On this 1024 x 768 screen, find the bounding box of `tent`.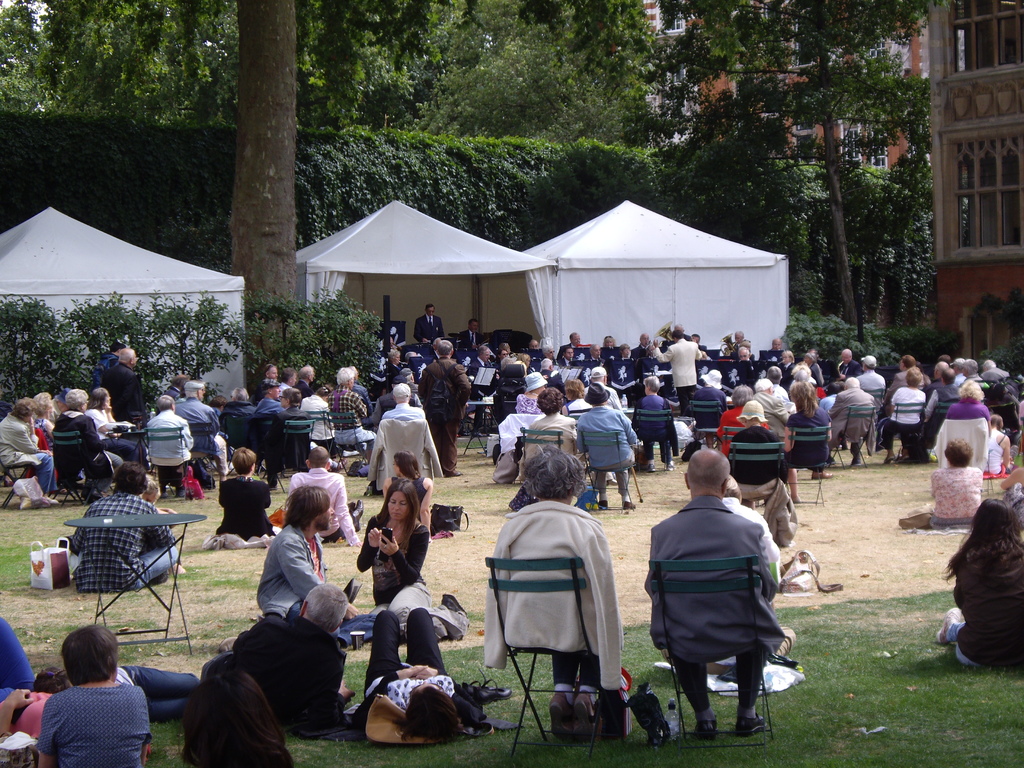
Bounding box: 0:203:240:404.
